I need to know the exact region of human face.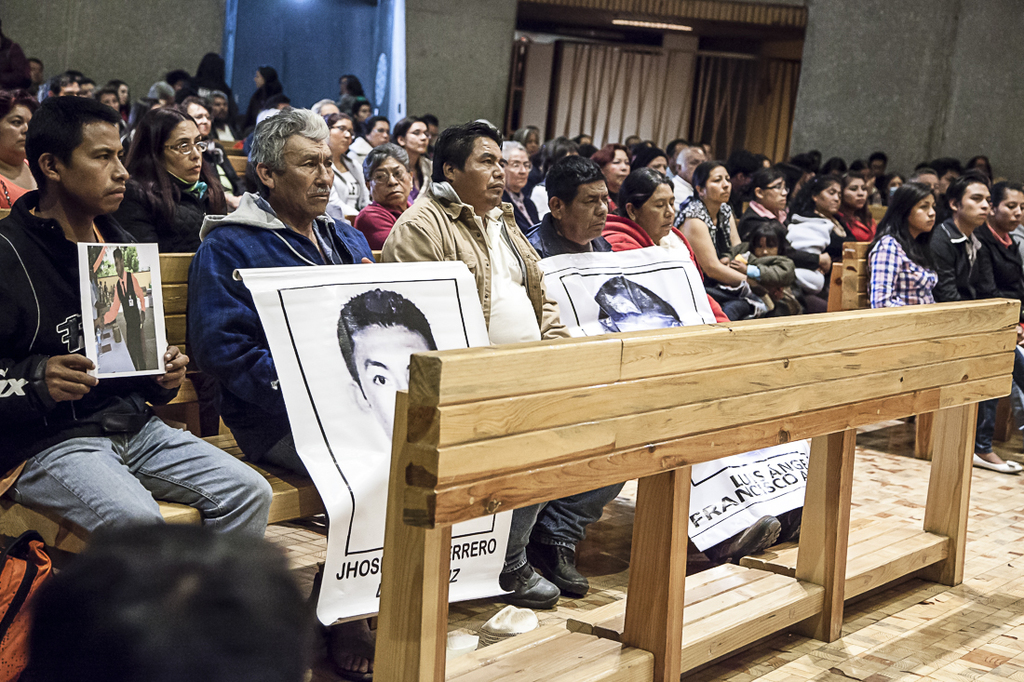
Region: <region>763, 180, 787, 211</region>.
